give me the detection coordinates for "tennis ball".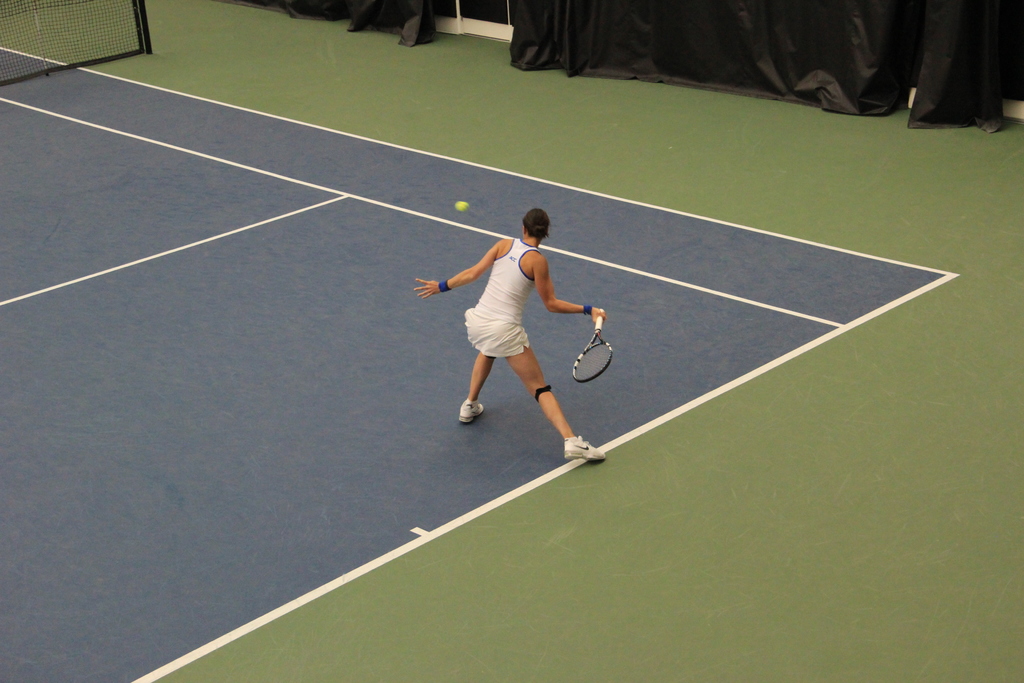
{"left": 454, "top": 201, "right": 467, "bottom": 211}.
